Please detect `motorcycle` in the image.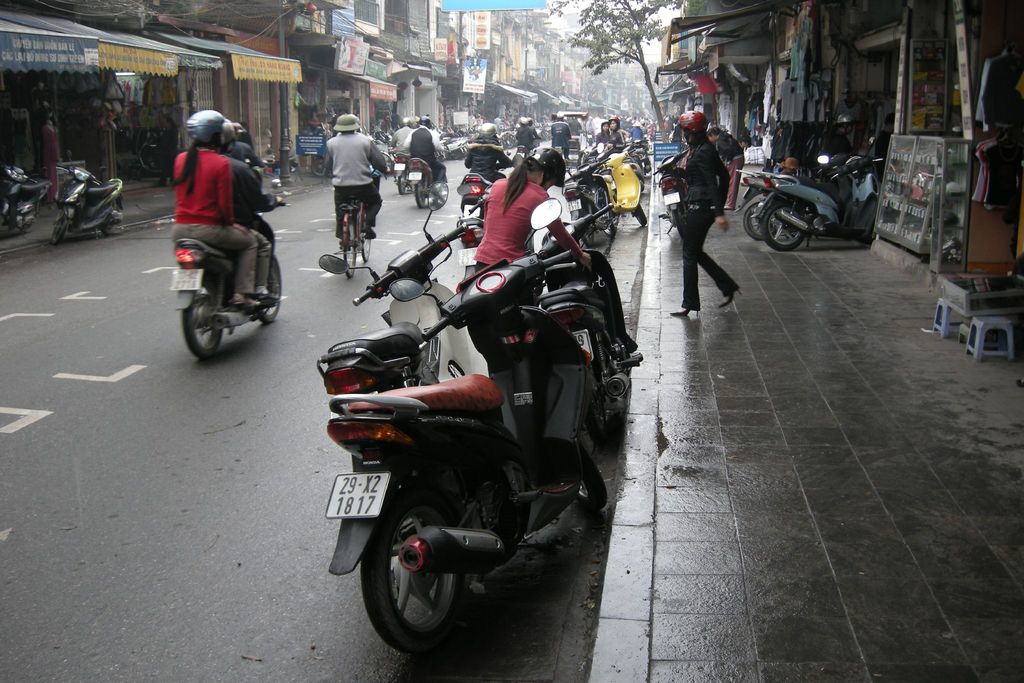
Rect(516, 140, 530, 154).
